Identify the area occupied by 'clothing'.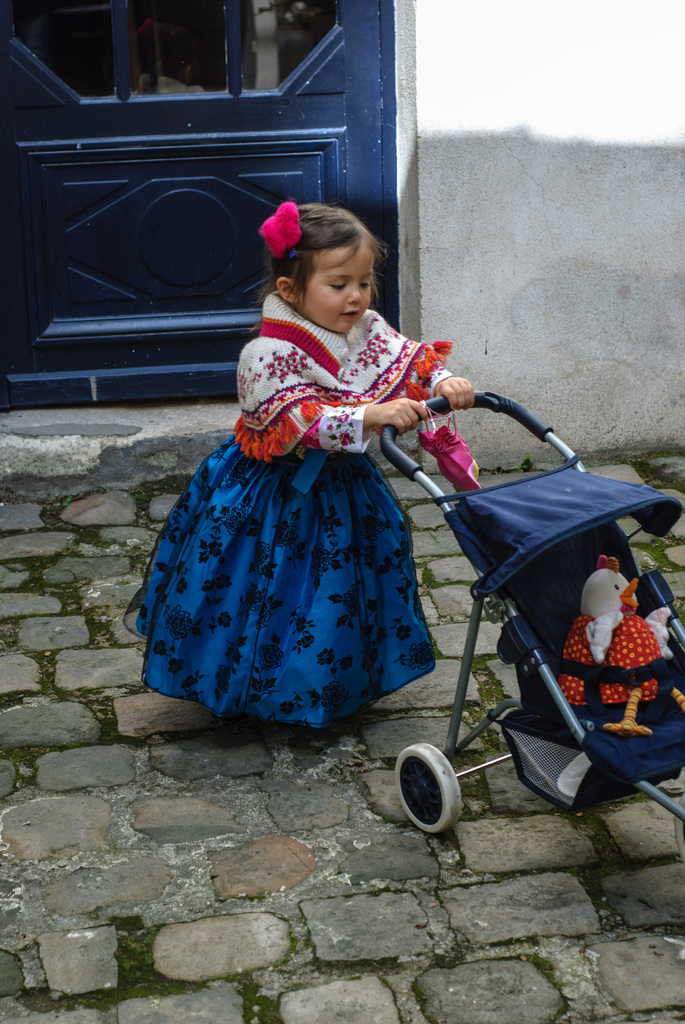
Area: bbox(146, 275, 477, 710).
